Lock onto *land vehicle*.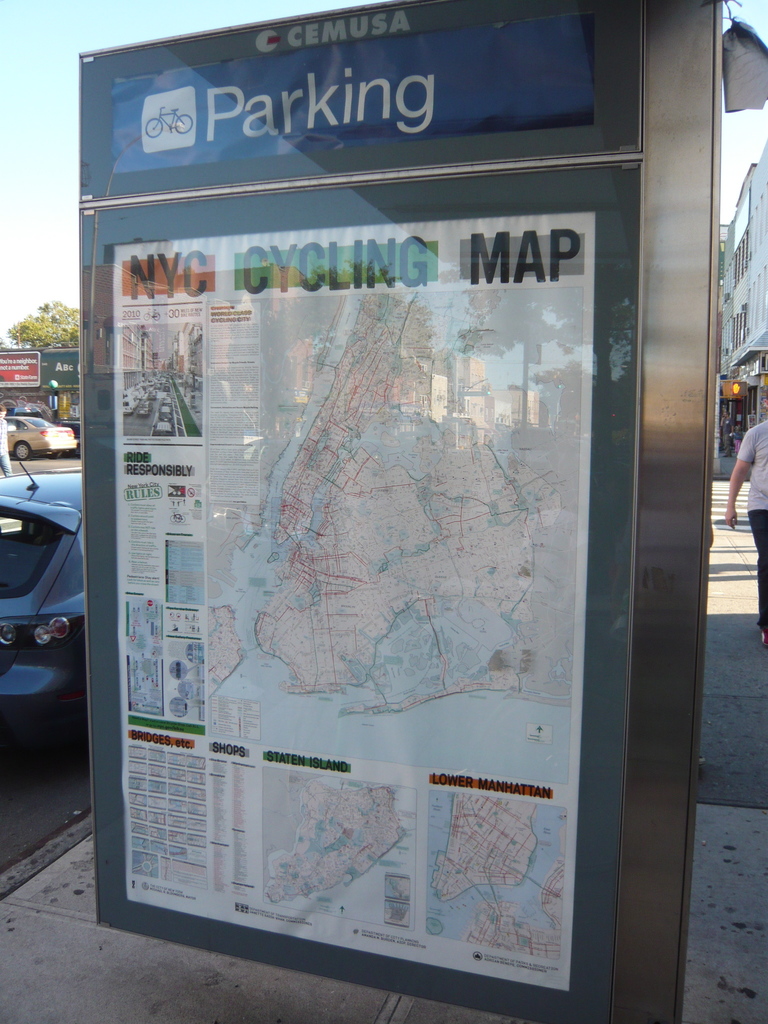
Locked: [0,456,89,729].
